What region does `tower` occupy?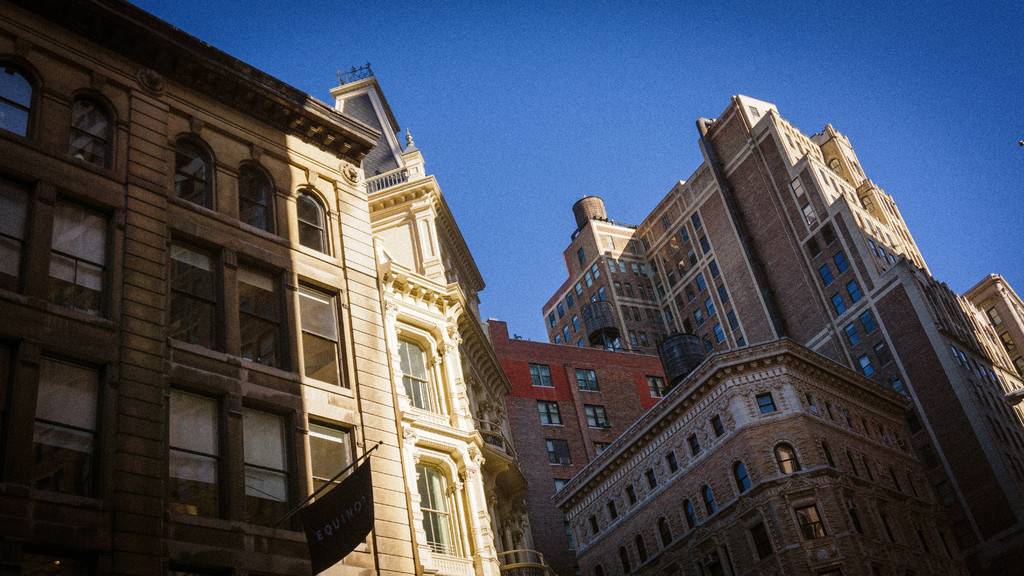
rect(0, 0, 540, 575).
